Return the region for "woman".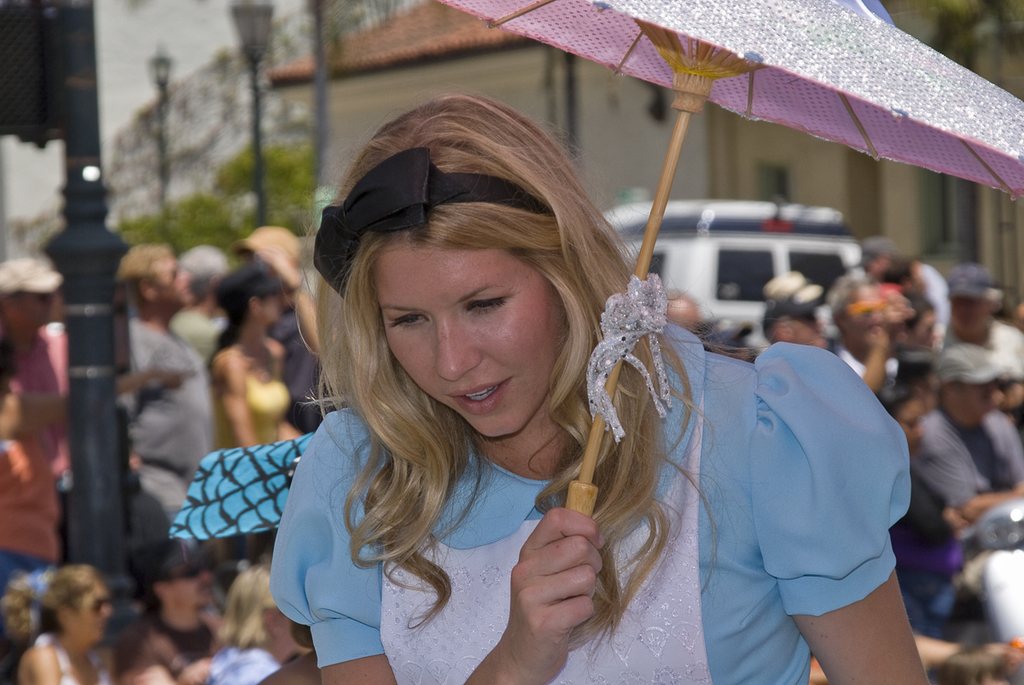
[left=16, top=562, right=105, bottom=684].
